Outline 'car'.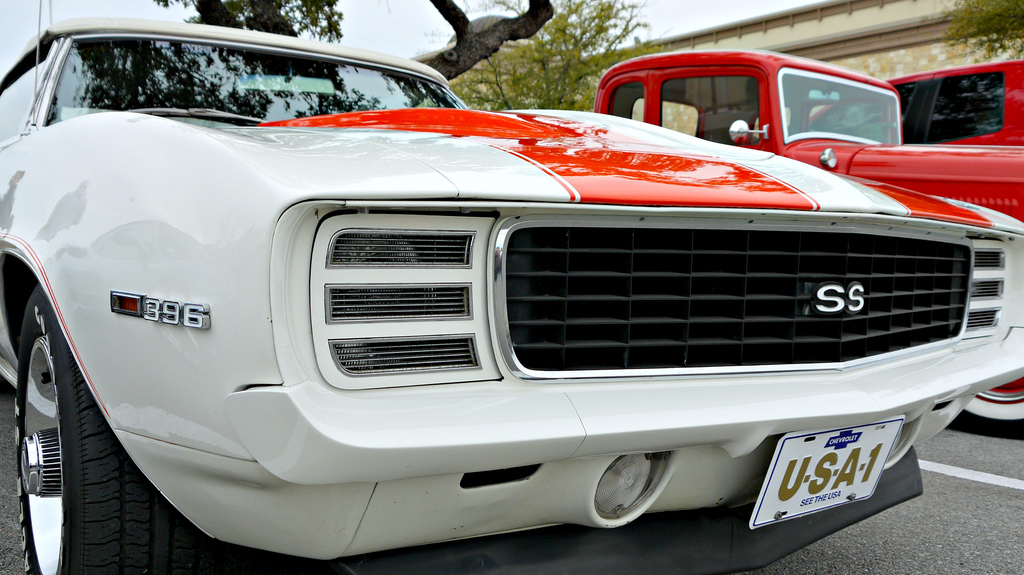
Outline: {"x1": 0, "y1": 78, "x2": 995, "y2": 556}.
